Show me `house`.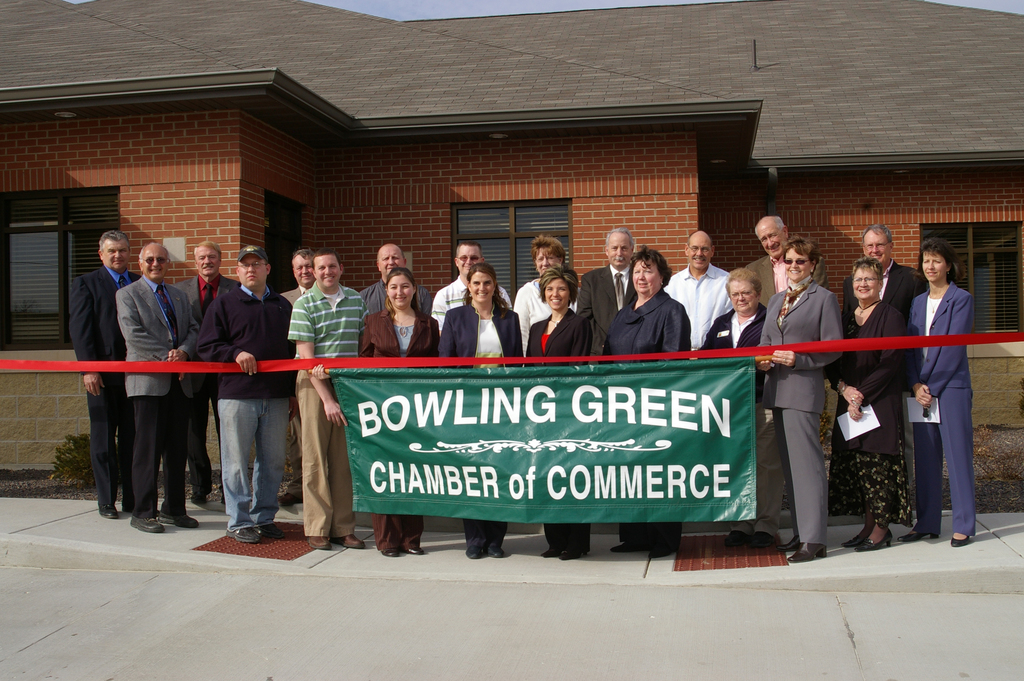
`house` is here: [5,4,1018,467].
